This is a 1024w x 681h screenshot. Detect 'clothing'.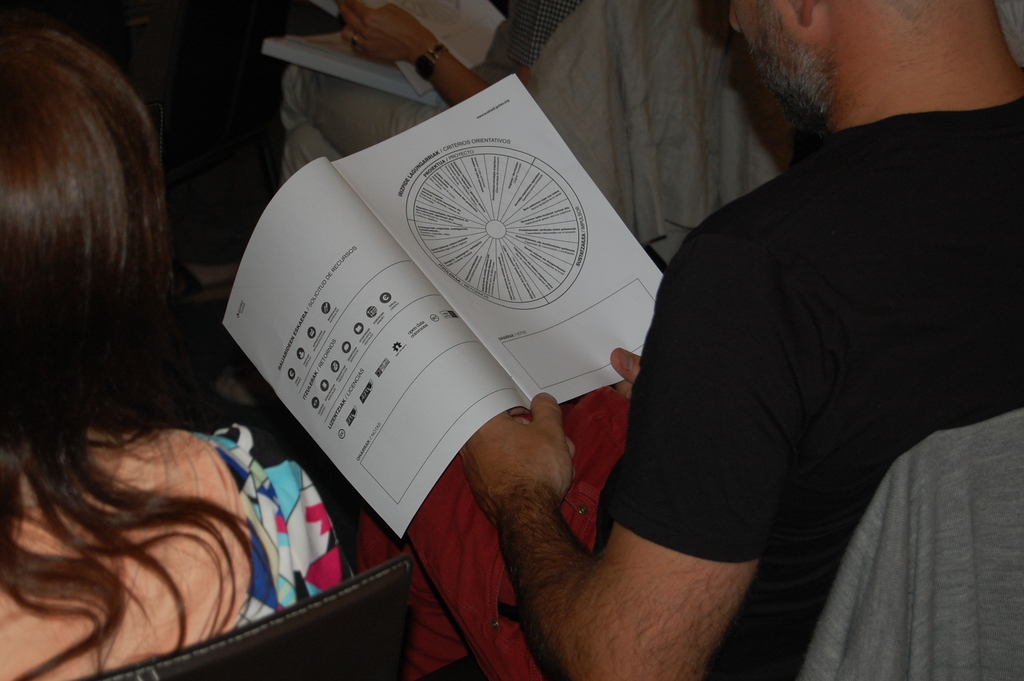
bbox(198, 423, 351, 636).
